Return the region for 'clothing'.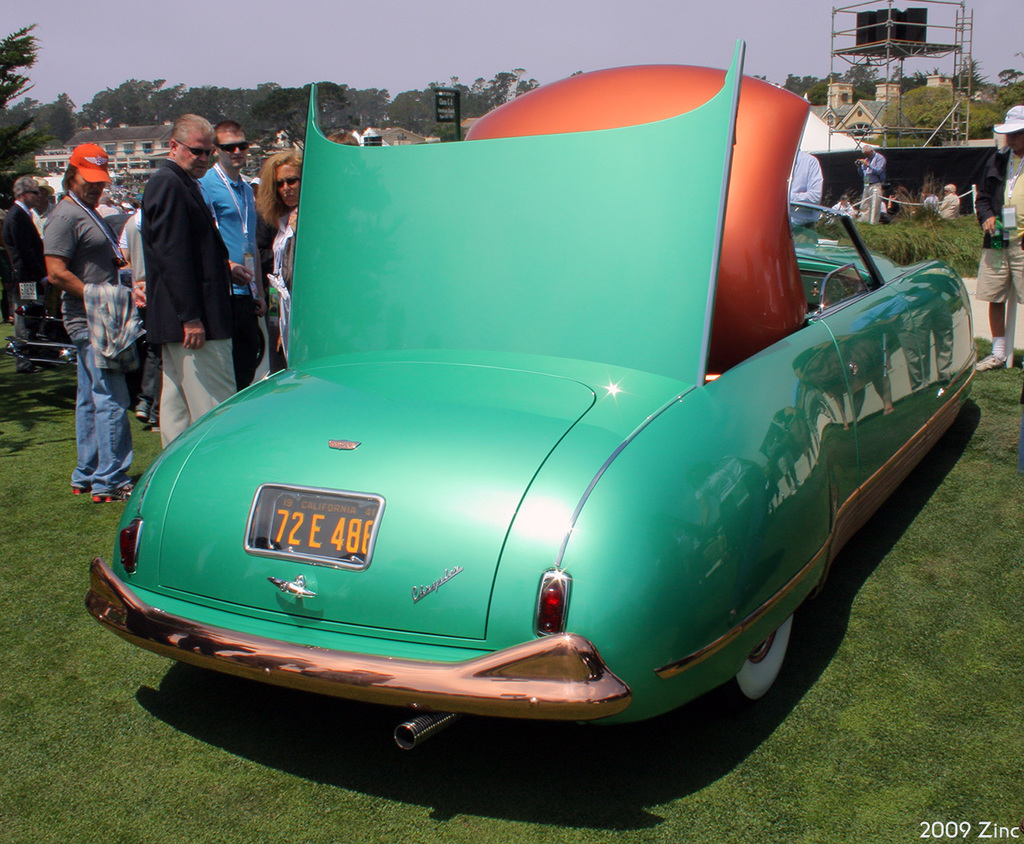
l=43, t=199, r=124, b=492.
